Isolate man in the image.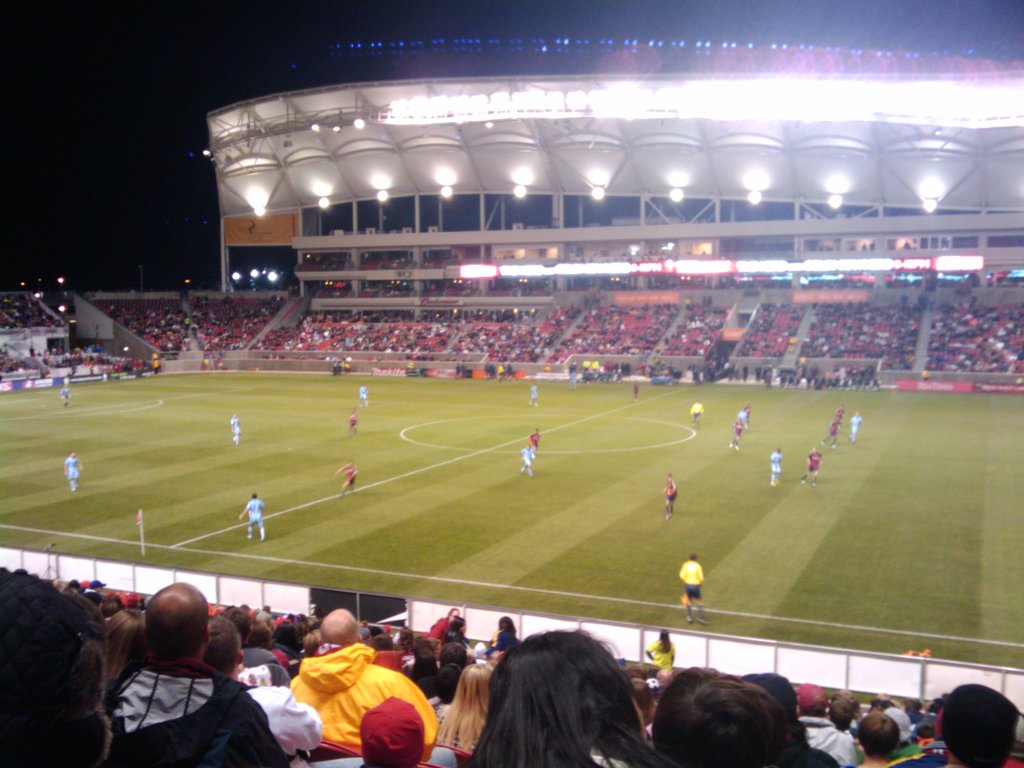
Isolated region: 282:607:439:761.
